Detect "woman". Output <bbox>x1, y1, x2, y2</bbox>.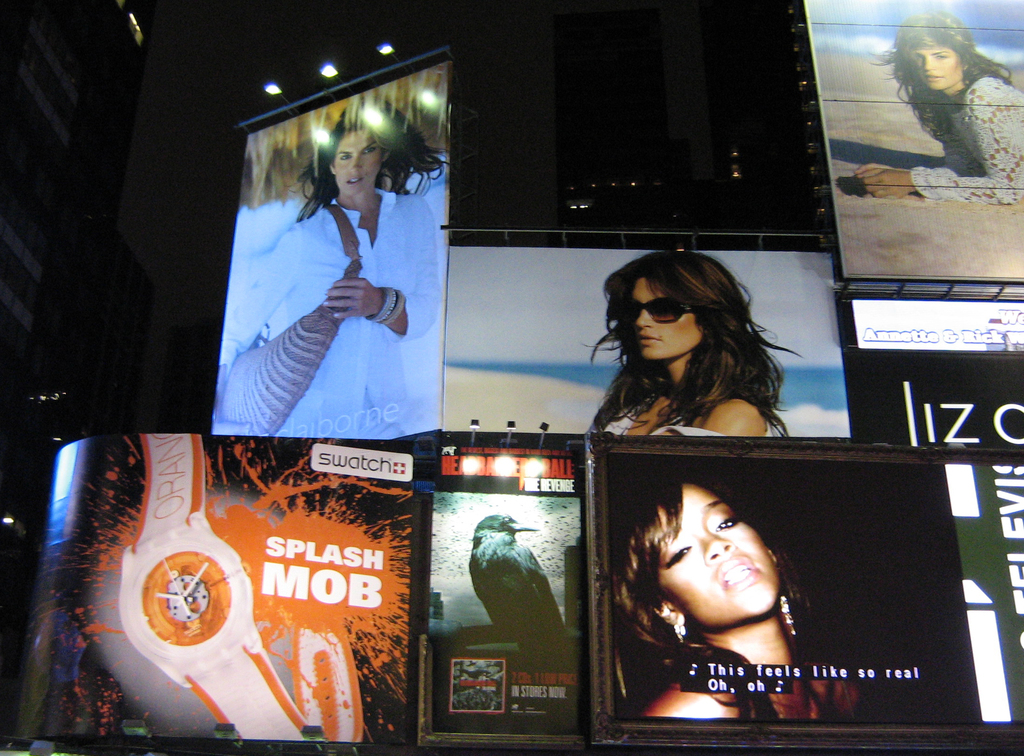
<bbox>865, 23, 1018, 180</bbox>.
